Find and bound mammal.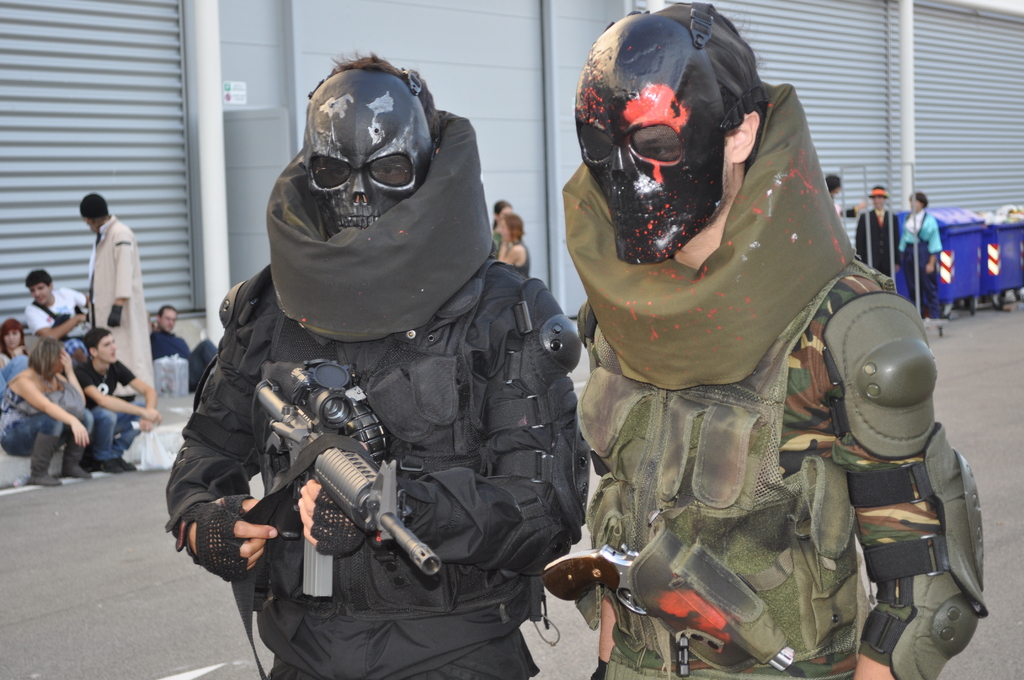
Bound: 521:259:533:277.
